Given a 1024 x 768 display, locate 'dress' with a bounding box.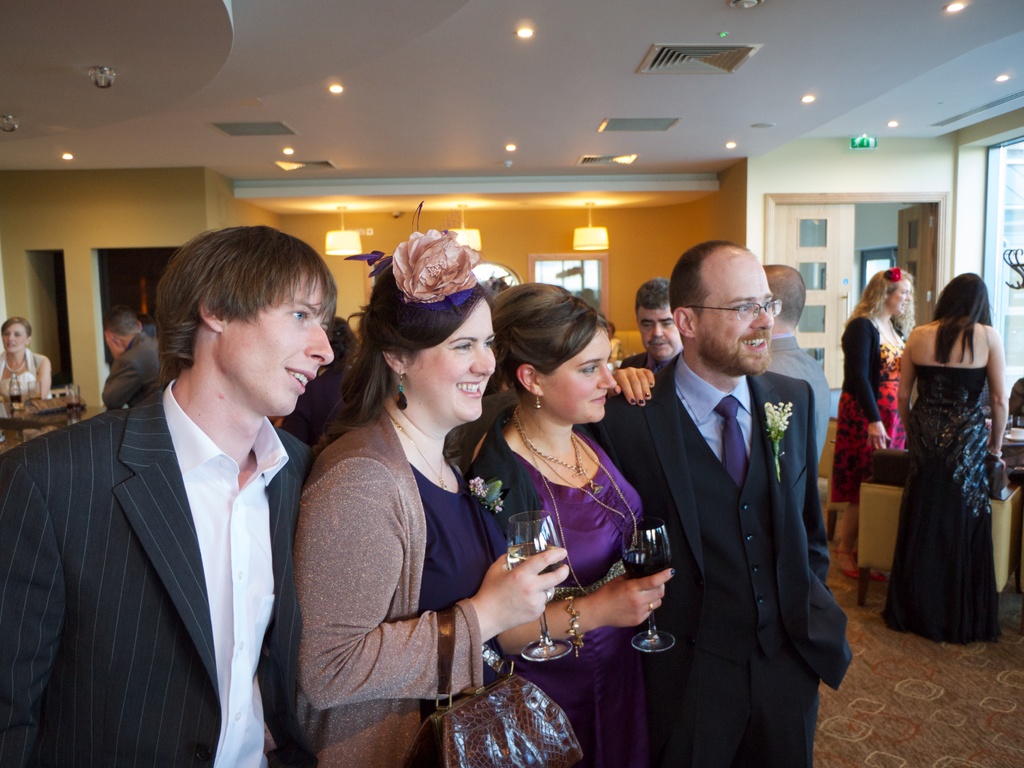
Located: box=[463, 436, 659, 767].
